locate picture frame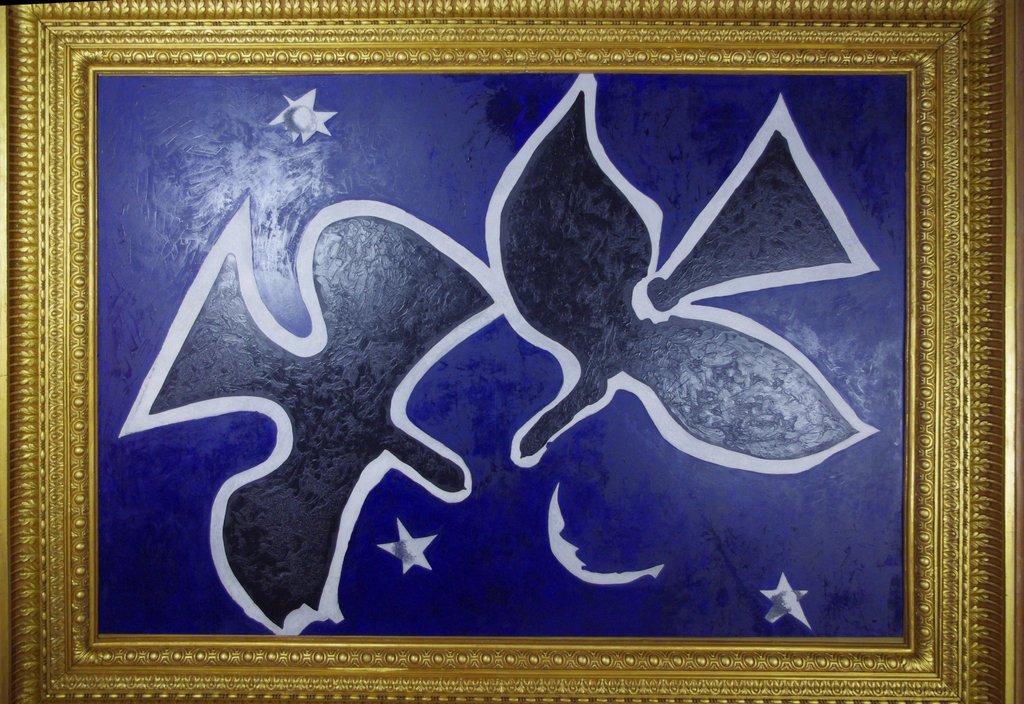
crop(0, 0, 1023, 703)
